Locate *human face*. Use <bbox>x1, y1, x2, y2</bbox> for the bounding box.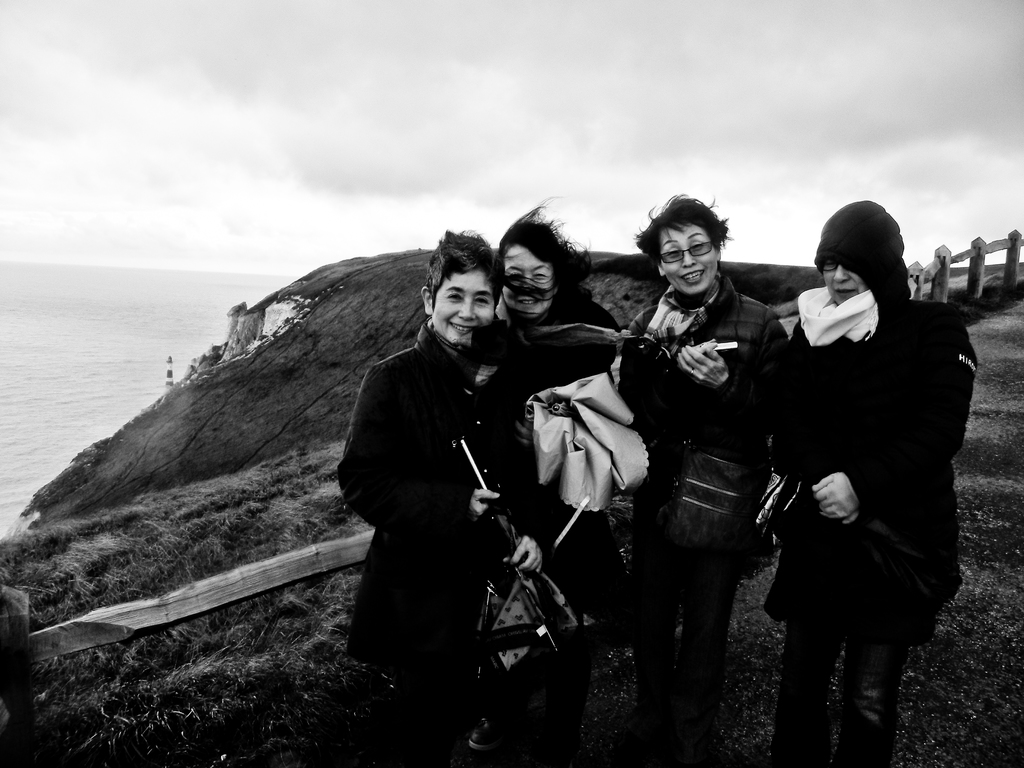
<bbox>825, 261, 866, 303</bbox>.
